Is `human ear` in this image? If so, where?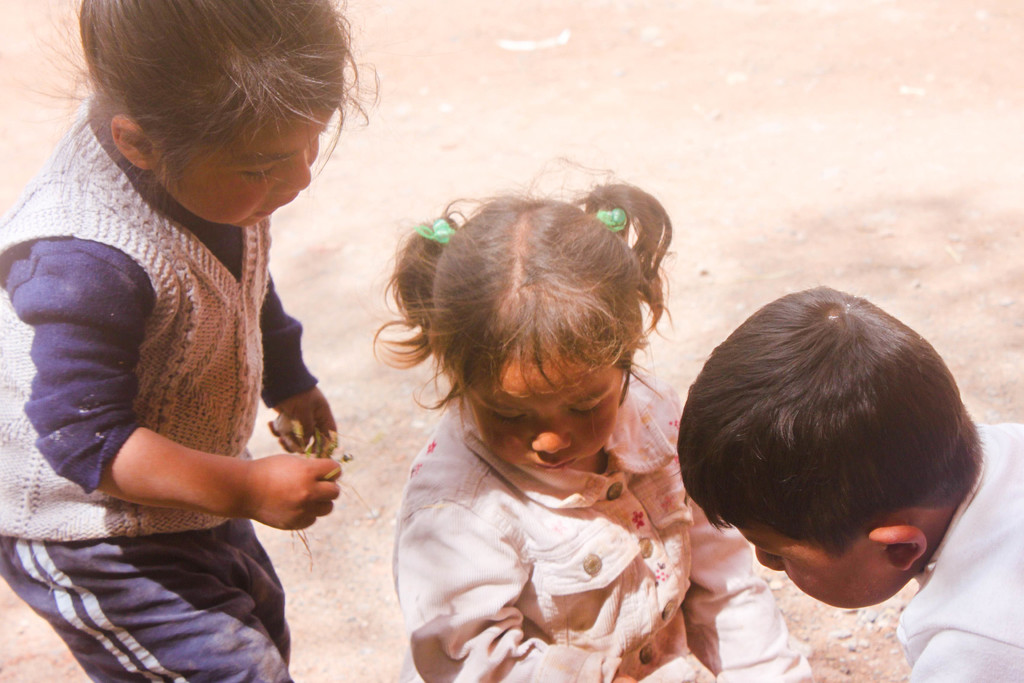
Yes, at (111, 112, 165, 172).
